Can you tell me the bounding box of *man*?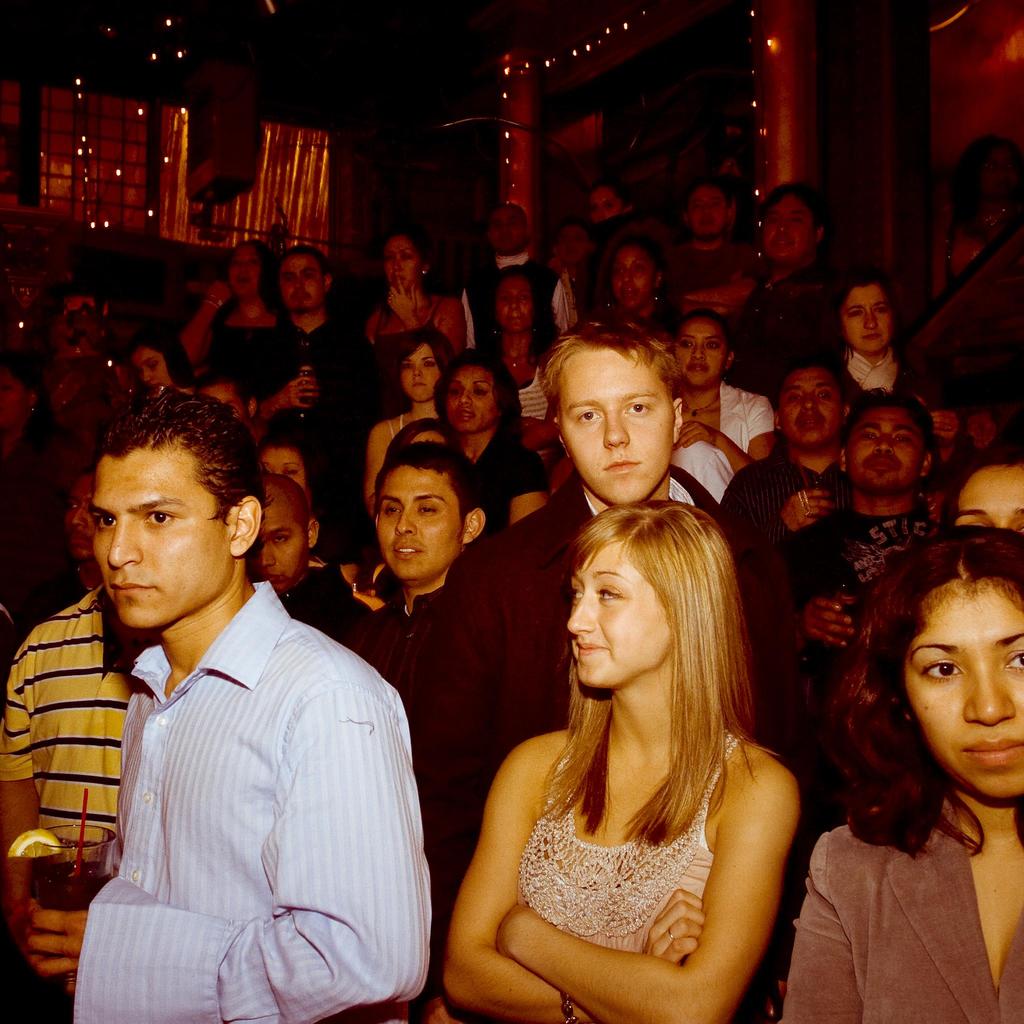
x1=381, y1=317, x2=768, y2=1023.
